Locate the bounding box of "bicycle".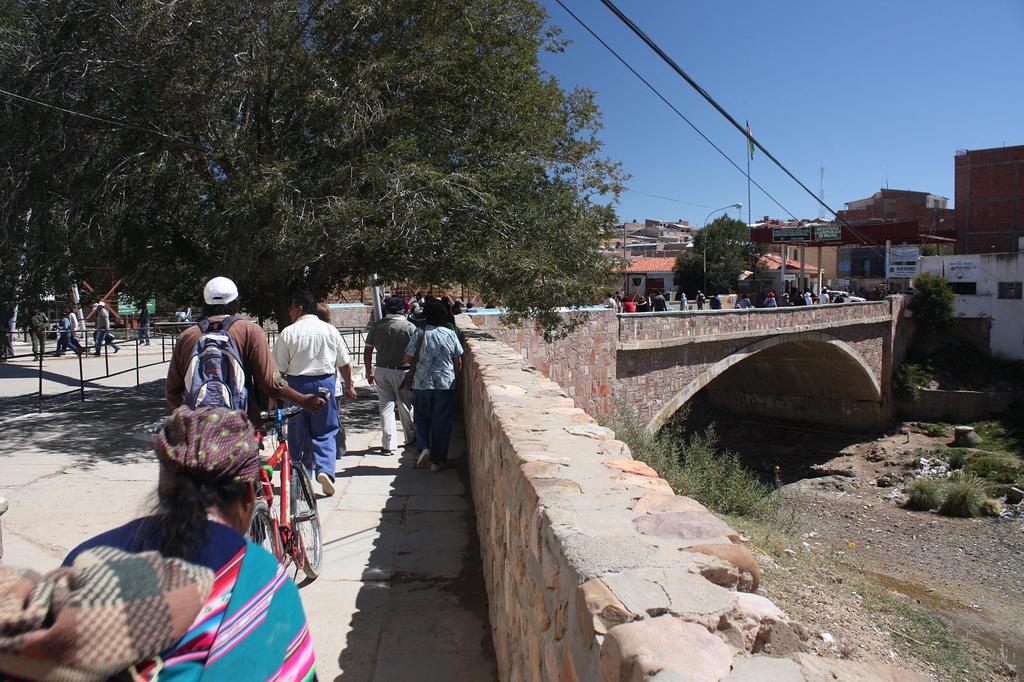
Bounding box: [x1=234, y1=393, x2=331, y2=595].
